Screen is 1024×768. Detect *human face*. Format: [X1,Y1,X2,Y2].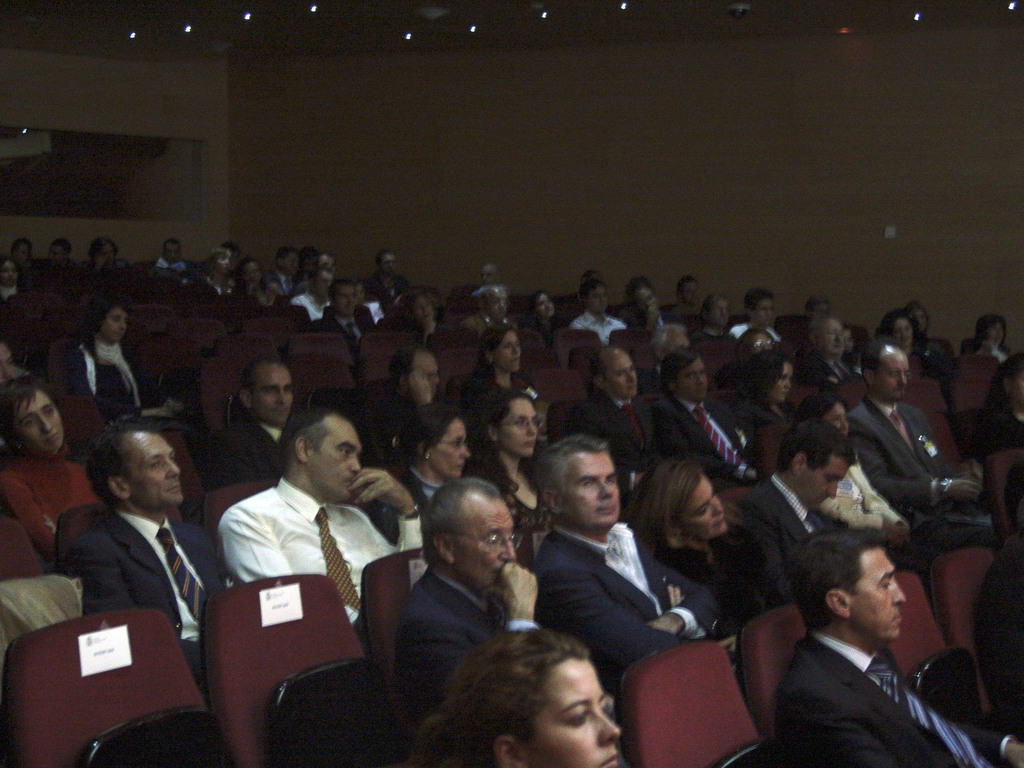
[754,298,774,325].
